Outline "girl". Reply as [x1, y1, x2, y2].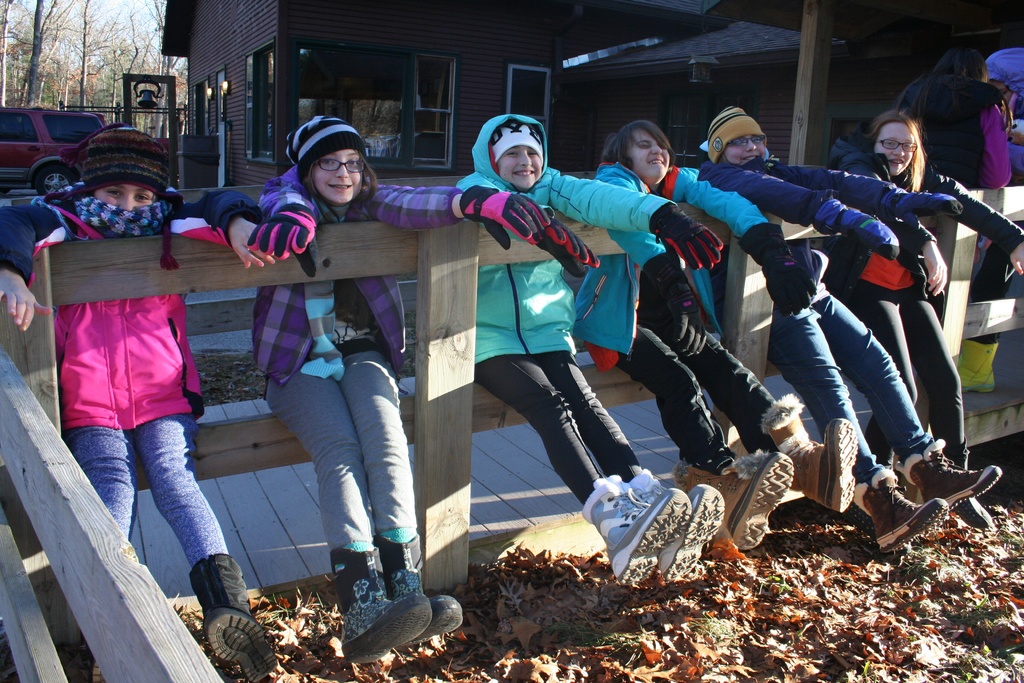
[572, 120, 856, 548].
